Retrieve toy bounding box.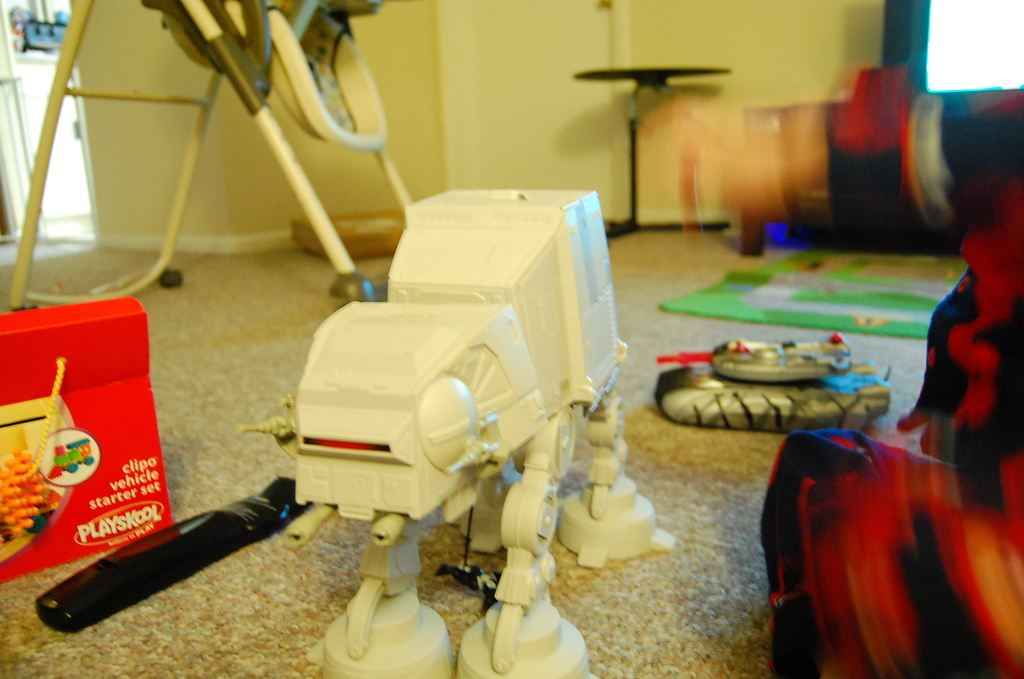
Bounding box: 653/331/897/439.
